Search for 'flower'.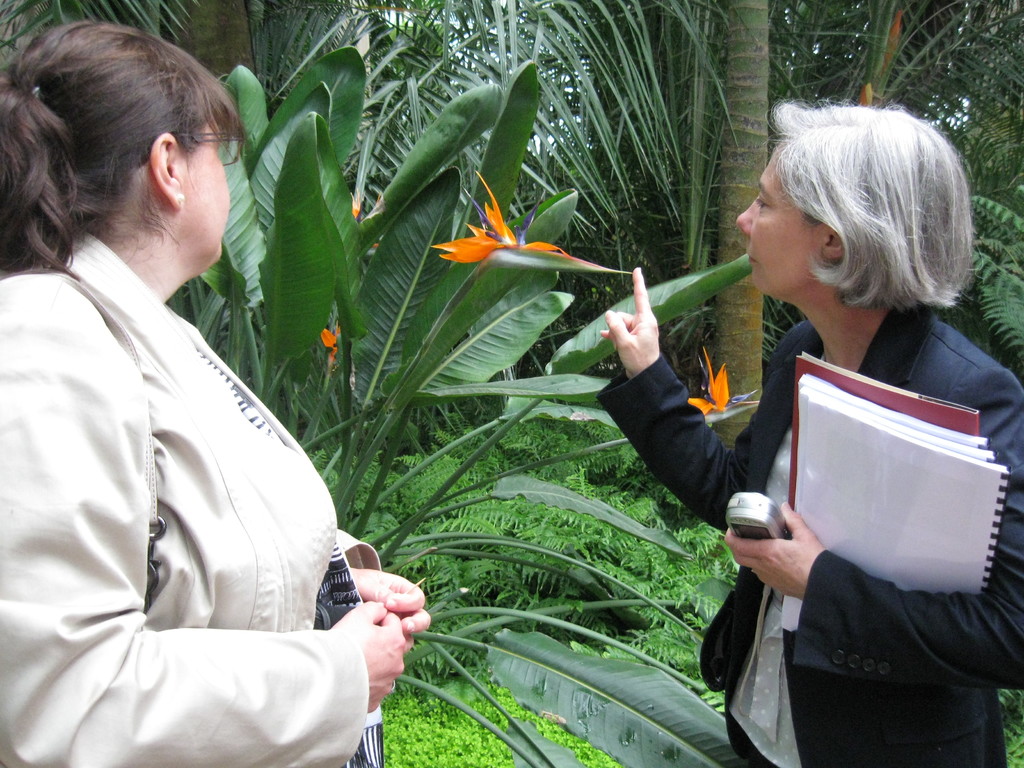
Found at [x1=428, y1=165, x2=583, y2=262].
